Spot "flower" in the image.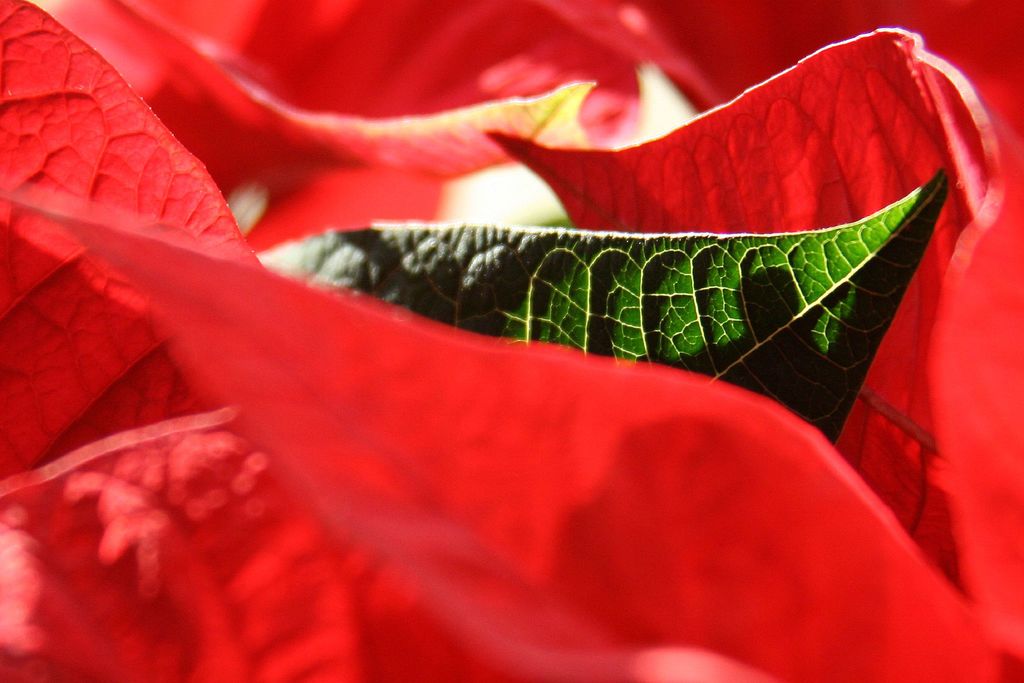
"flower" found at x1=0, y1=6, x2=1023, y2=682.
